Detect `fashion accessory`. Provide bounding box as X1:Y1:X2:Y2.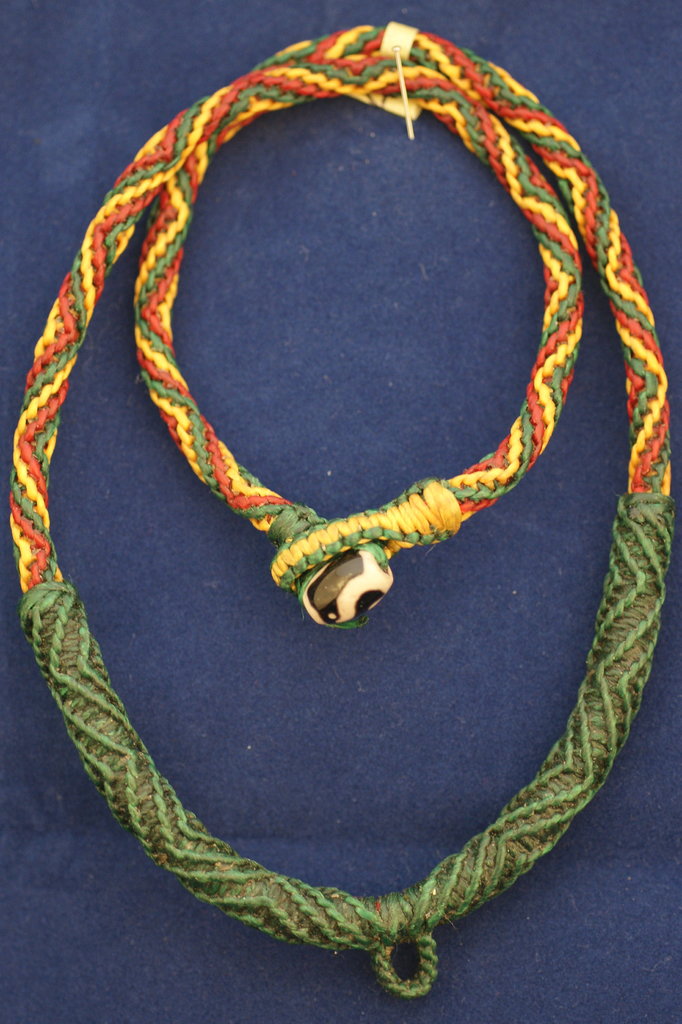
3:12:676:1002.
